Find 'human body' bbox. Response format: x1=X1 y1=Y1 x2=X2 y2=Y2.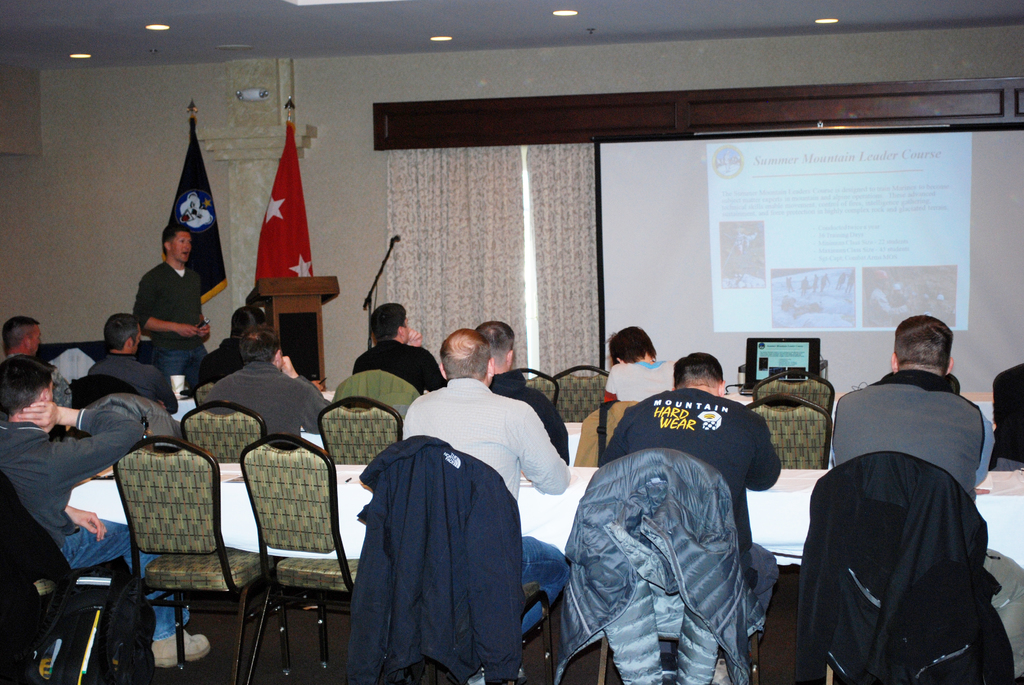
x1=600 y1=347 x2=780 y2=656.
